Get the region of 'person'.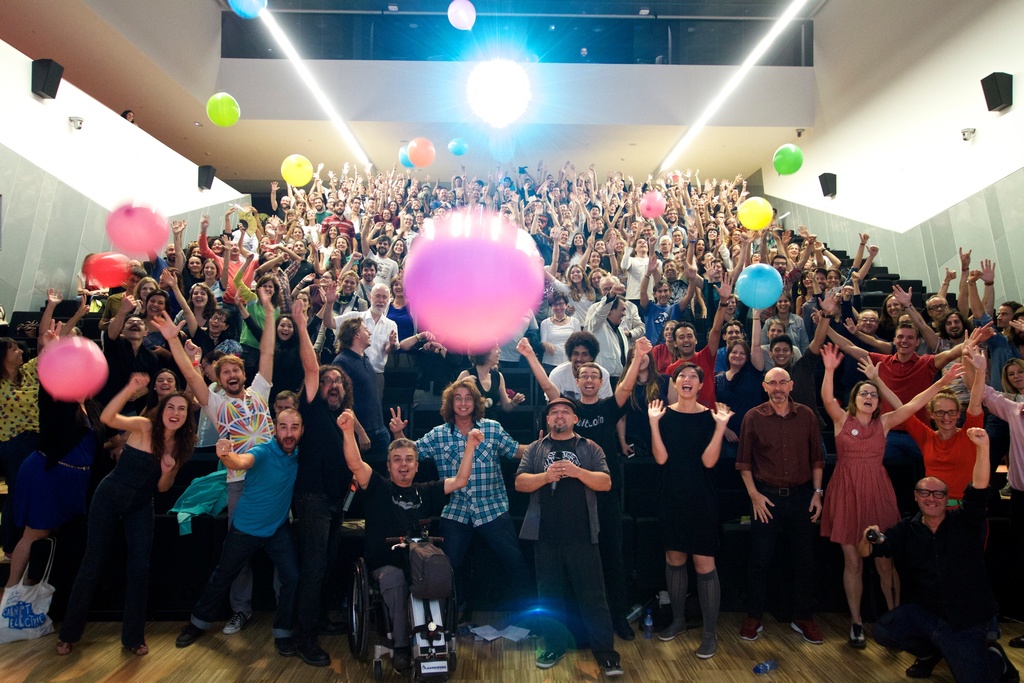
rect(326, 245, 348, 279).
